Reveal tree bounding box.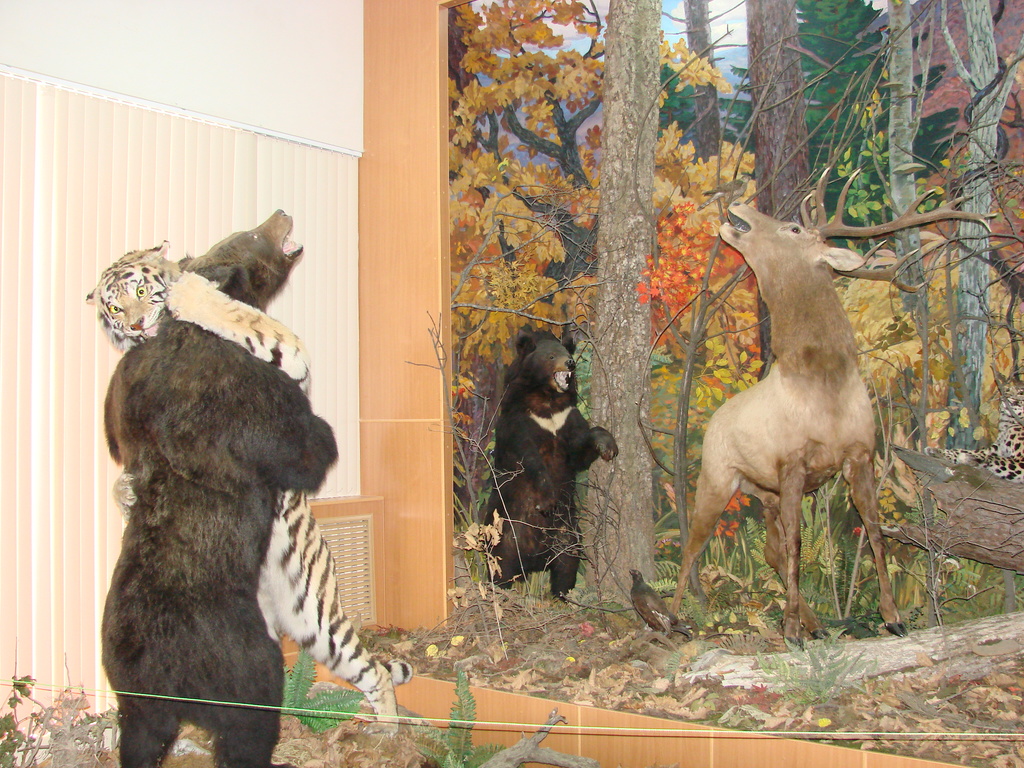
Revealed: (left=785, top=1, right=960, bottom=258).
